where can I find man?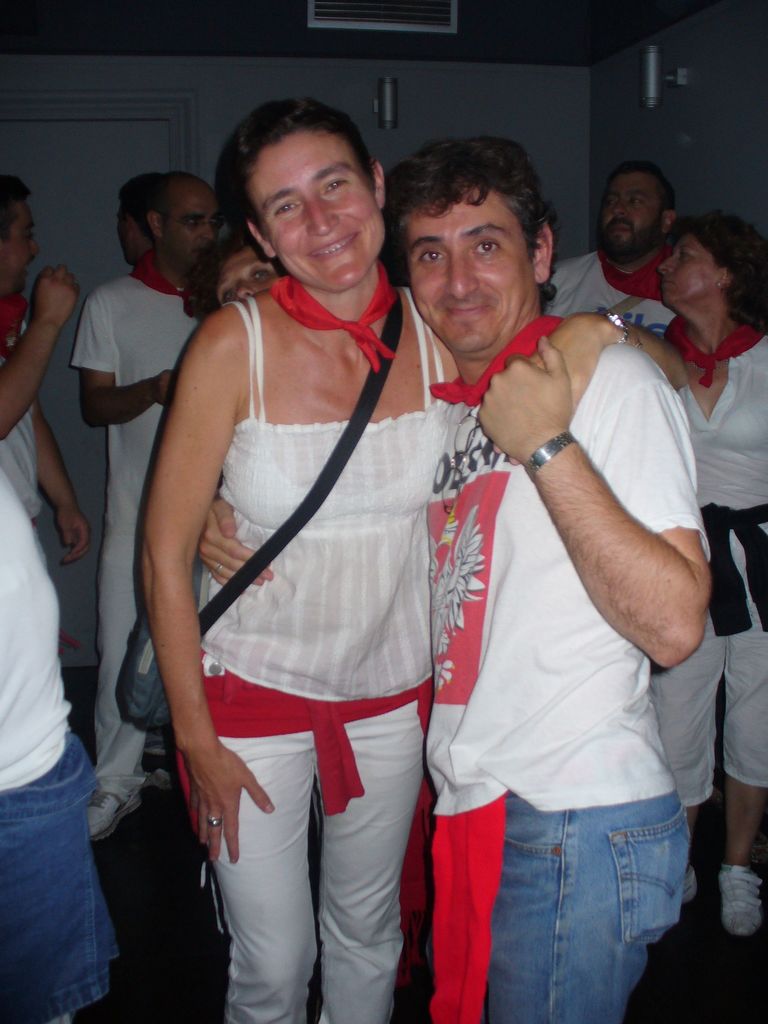
You can find it at <bbox>0, 171, 90, 564</bbox>.
